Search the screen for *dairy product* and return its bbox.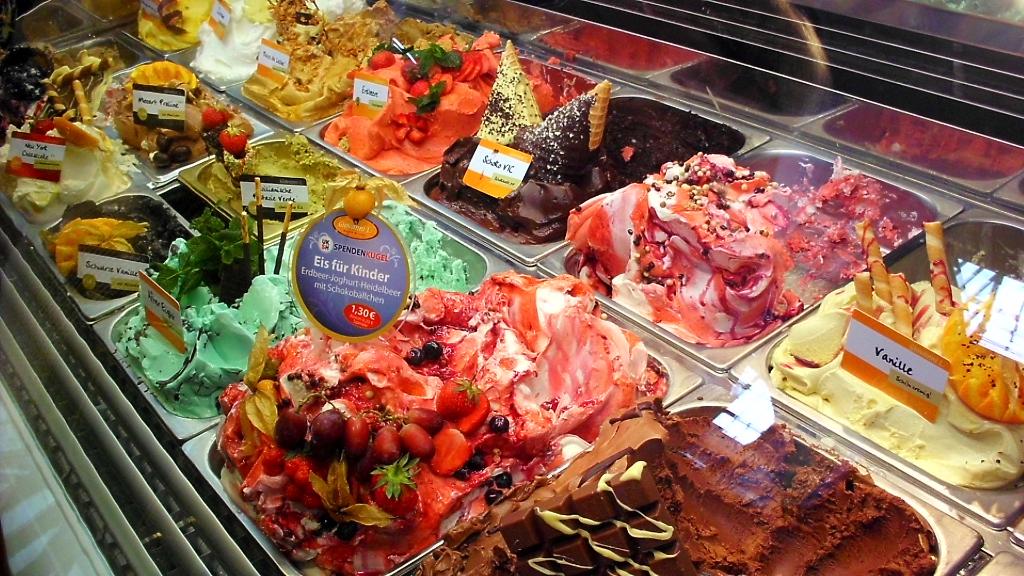
Found: 433/108/708/249.
